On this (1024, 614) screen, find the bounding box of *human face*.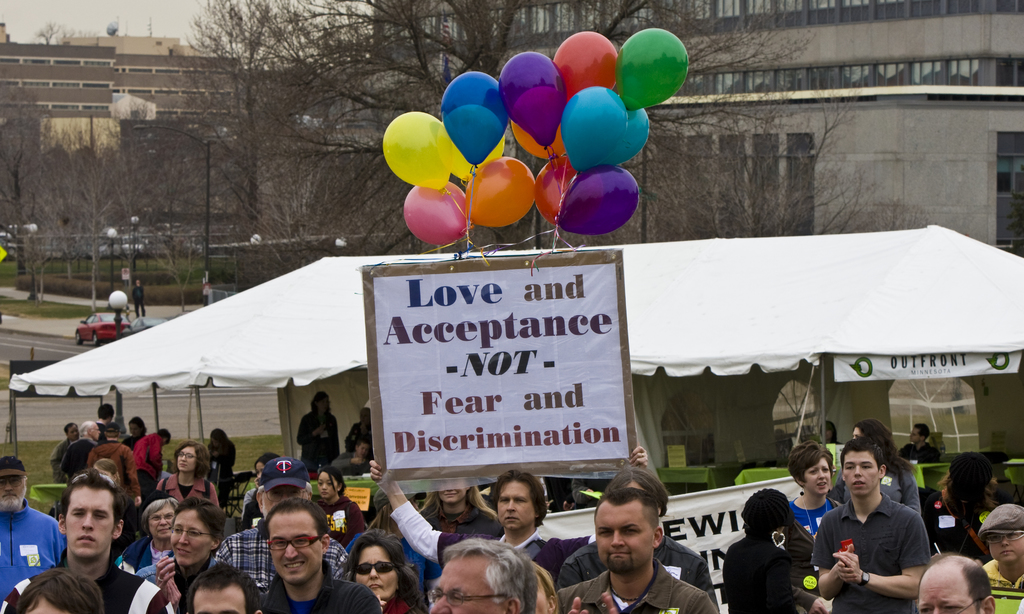
Bounding box: rect(258, 487, 314, 514).
